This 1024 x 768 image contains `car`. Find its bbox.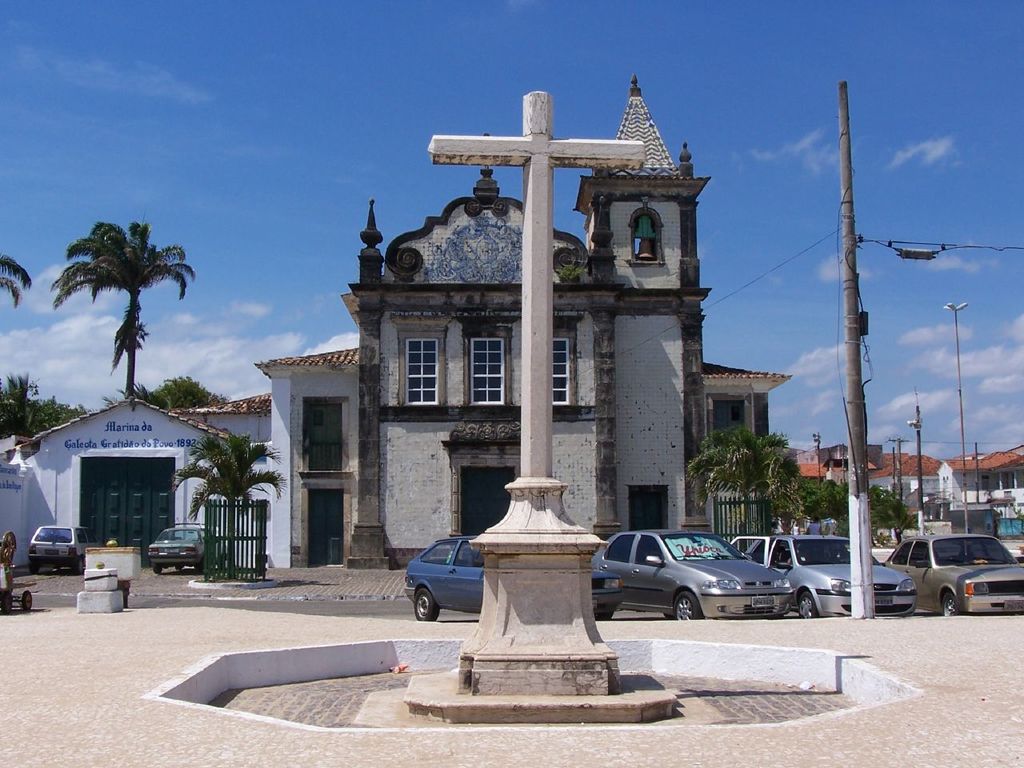
x1=27 y1=521 x2=94 y2=578.
